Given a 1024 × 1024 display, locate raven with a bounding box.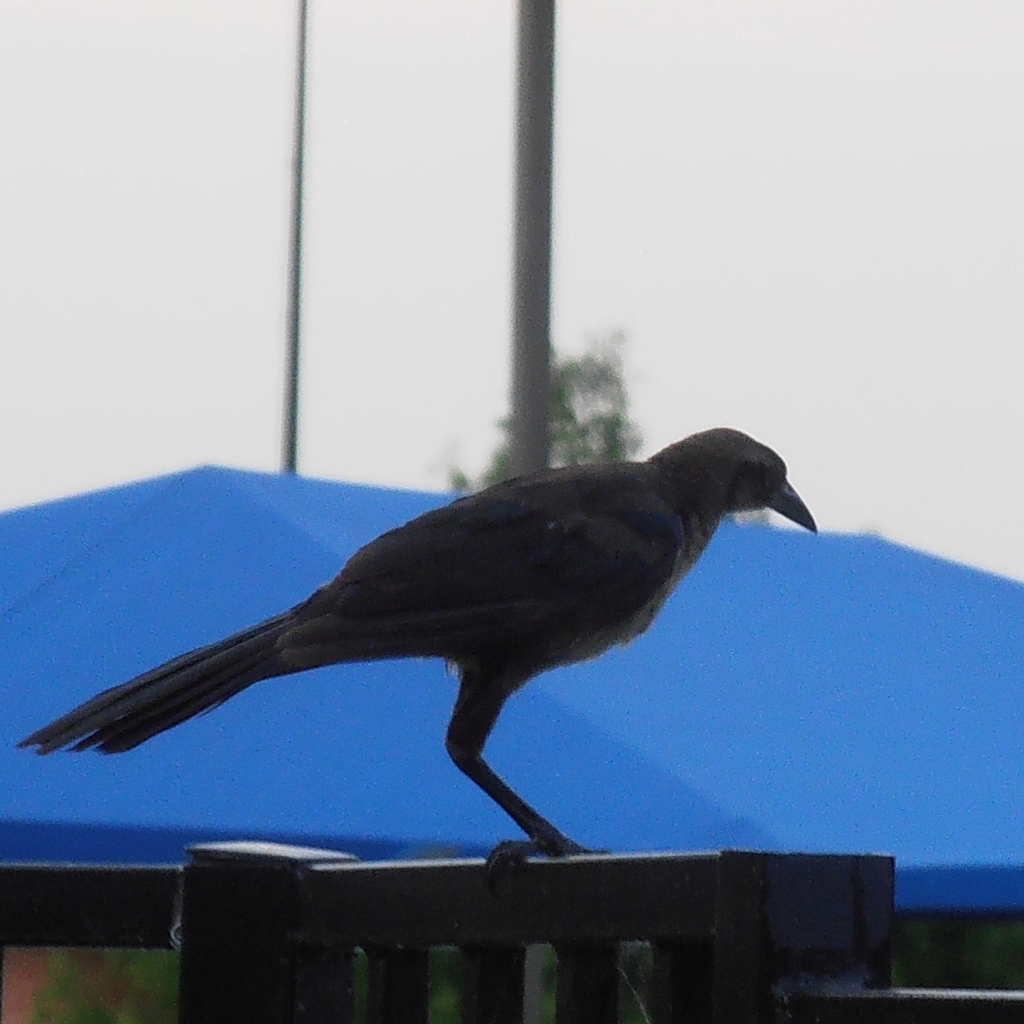
Located: left=19, top=425, right=818, bottom=874.
